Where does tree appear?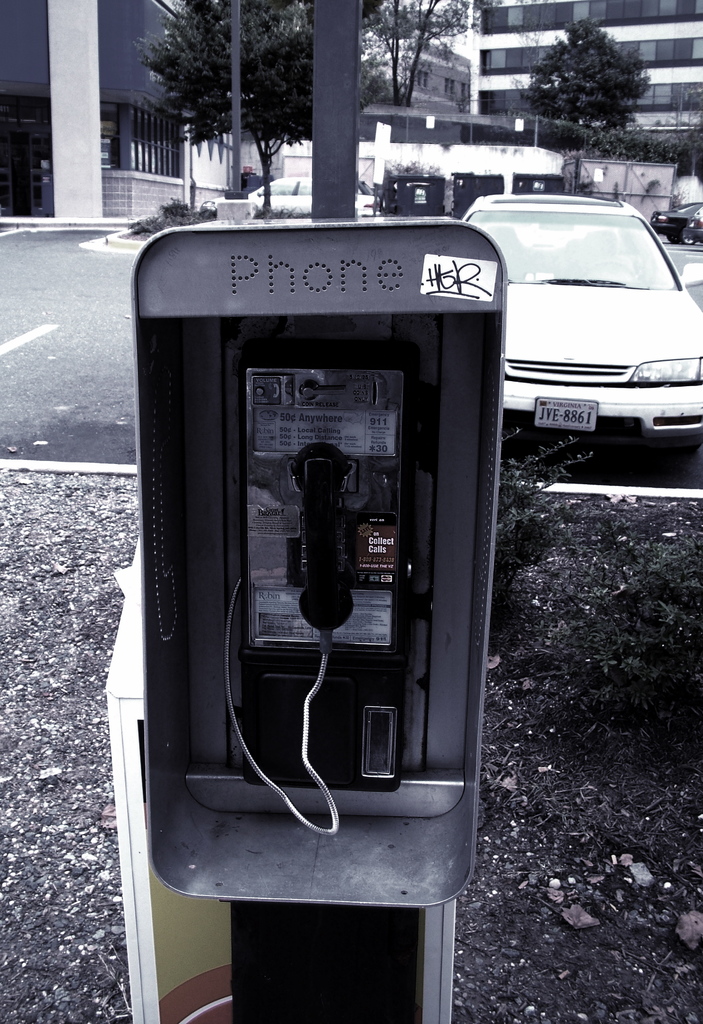
Appears at box(675, 74, 702, 184).
